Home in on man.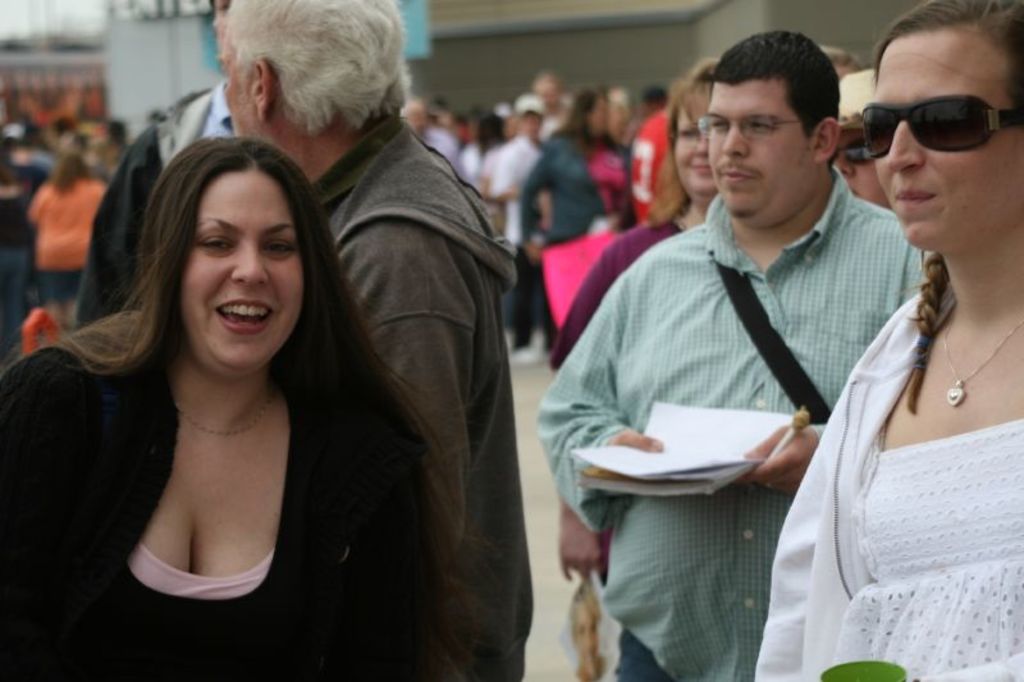
Homed in at box(536, 22, 923, 681).
